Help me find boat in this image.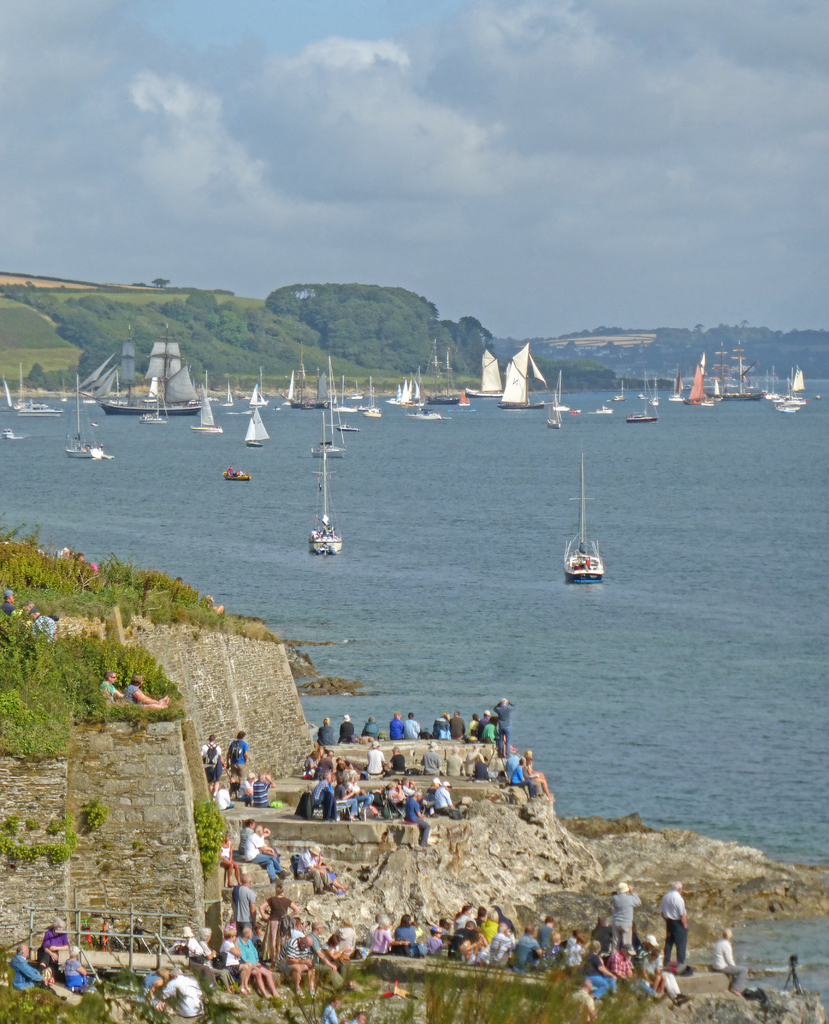
Found it: (223, 468, 253, 483).
